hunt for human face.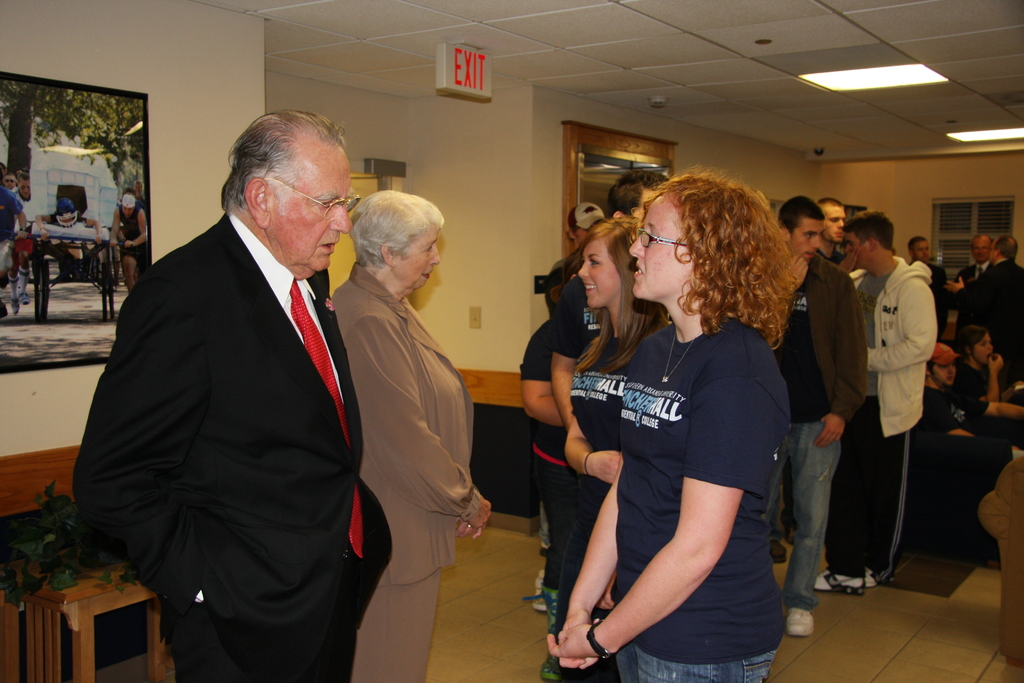
Hunted down at [left=930, top=359, right=954, bottom=386].
